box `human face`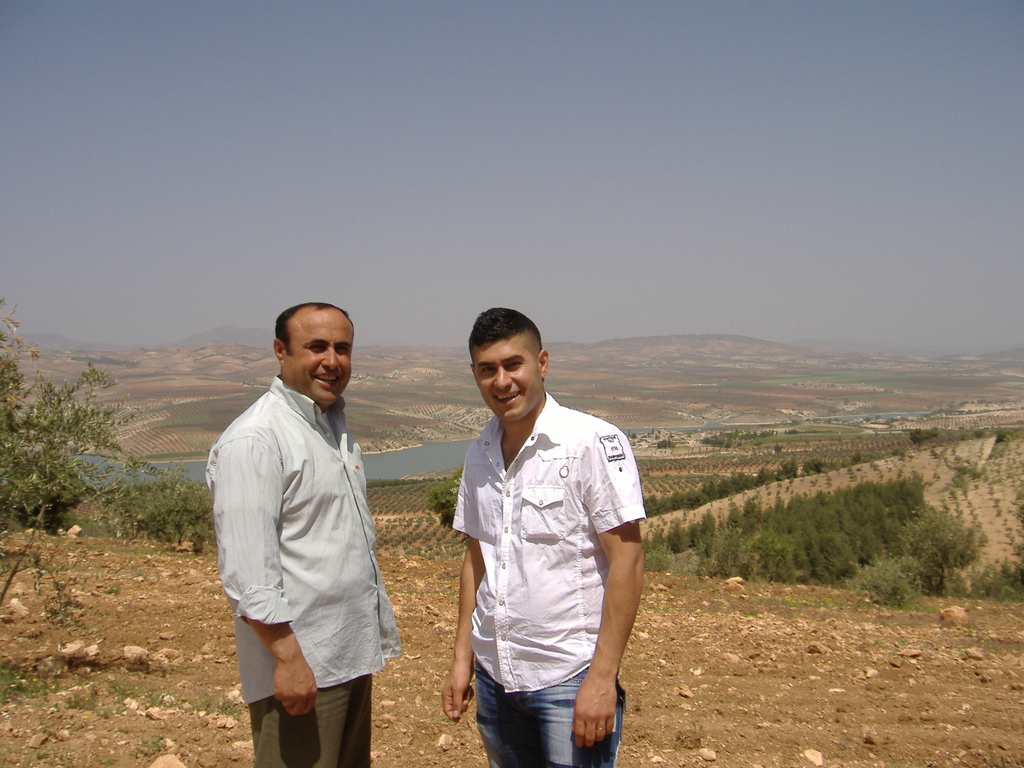
region(285, 311, 355, 406)
